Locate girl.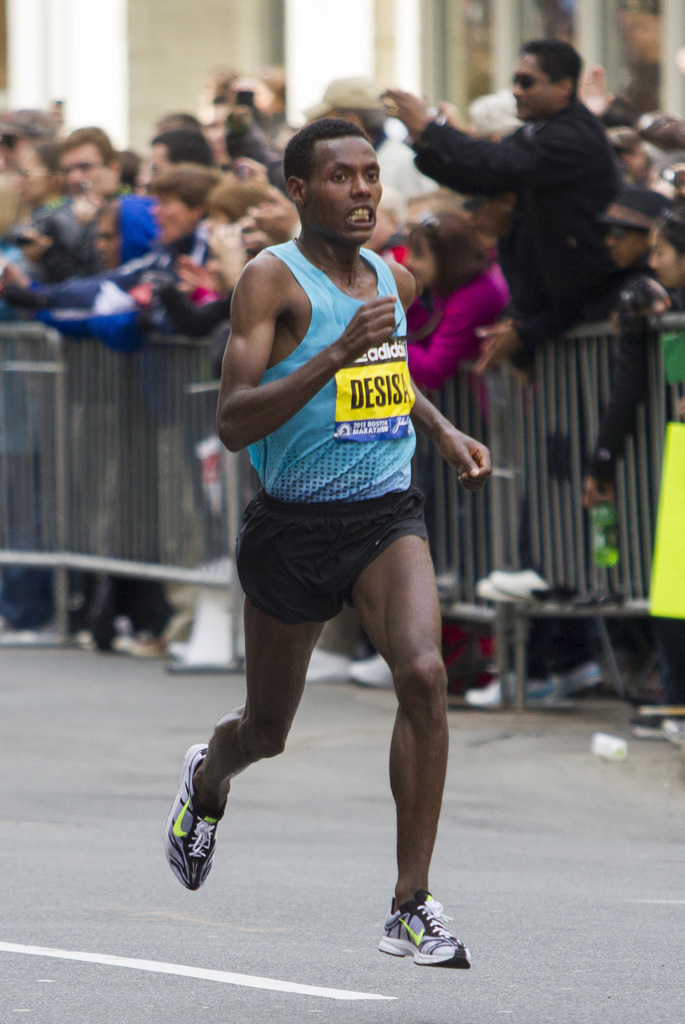
Bounding box: [140,178,287,337].
